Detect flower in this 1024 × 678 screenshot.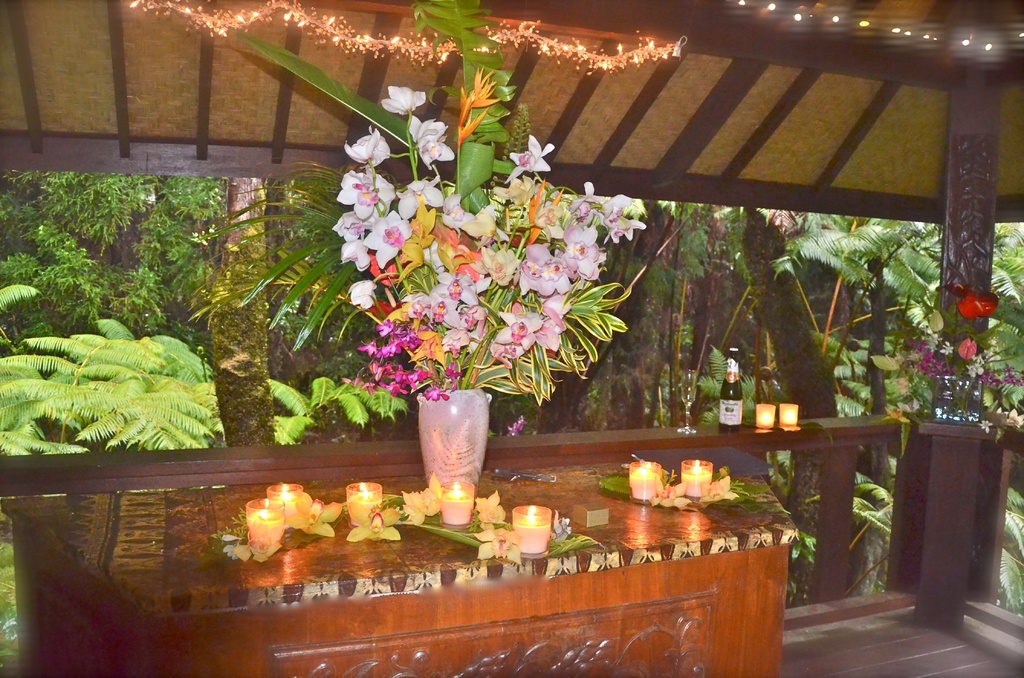
Detection: Rect(977, 416, 996, 434).
